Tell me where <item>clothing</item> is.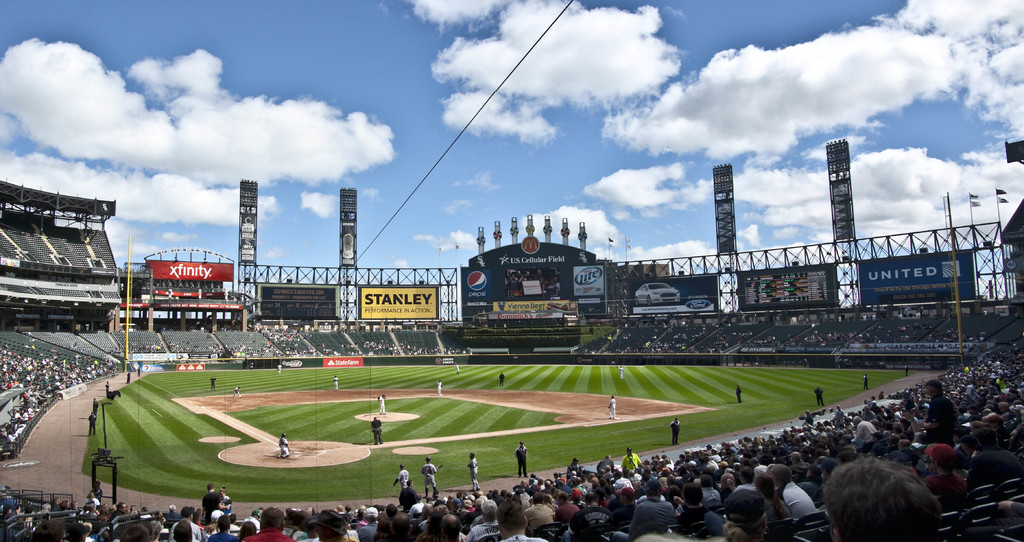
<item>clothing</item> is at [495, 370, 507, 393].
